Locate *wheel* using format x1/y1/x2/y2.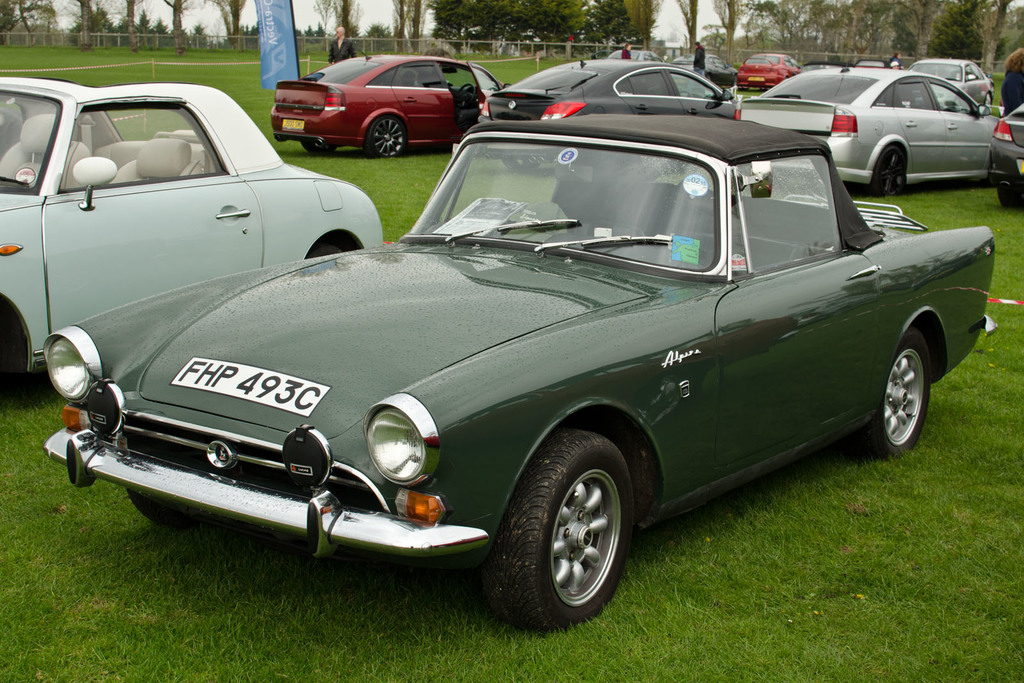
365/115/405/158.
